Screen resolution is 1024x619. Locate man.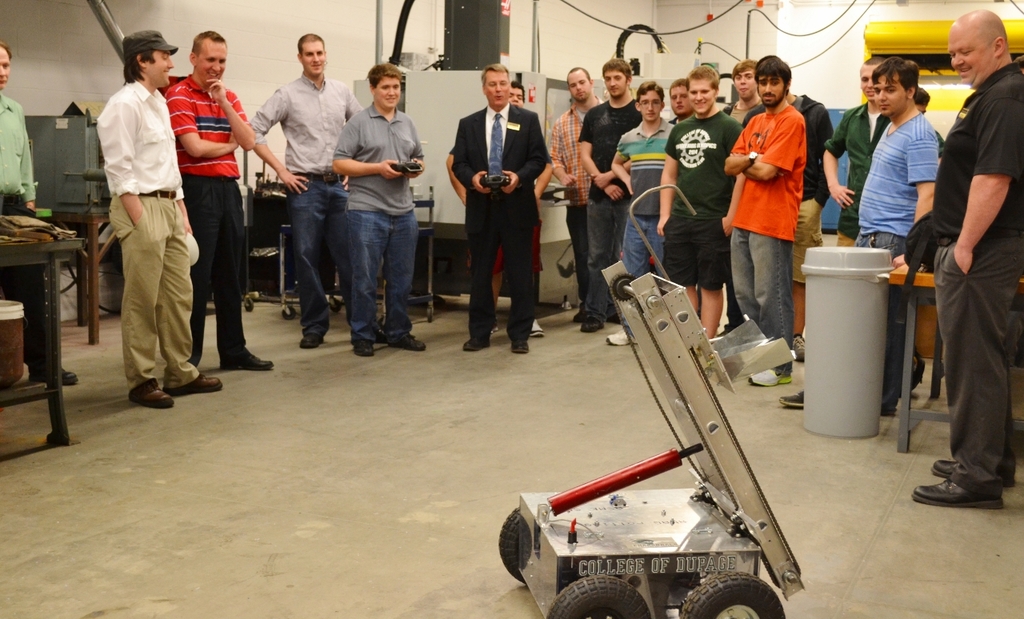
713, 56, 754, 346.
